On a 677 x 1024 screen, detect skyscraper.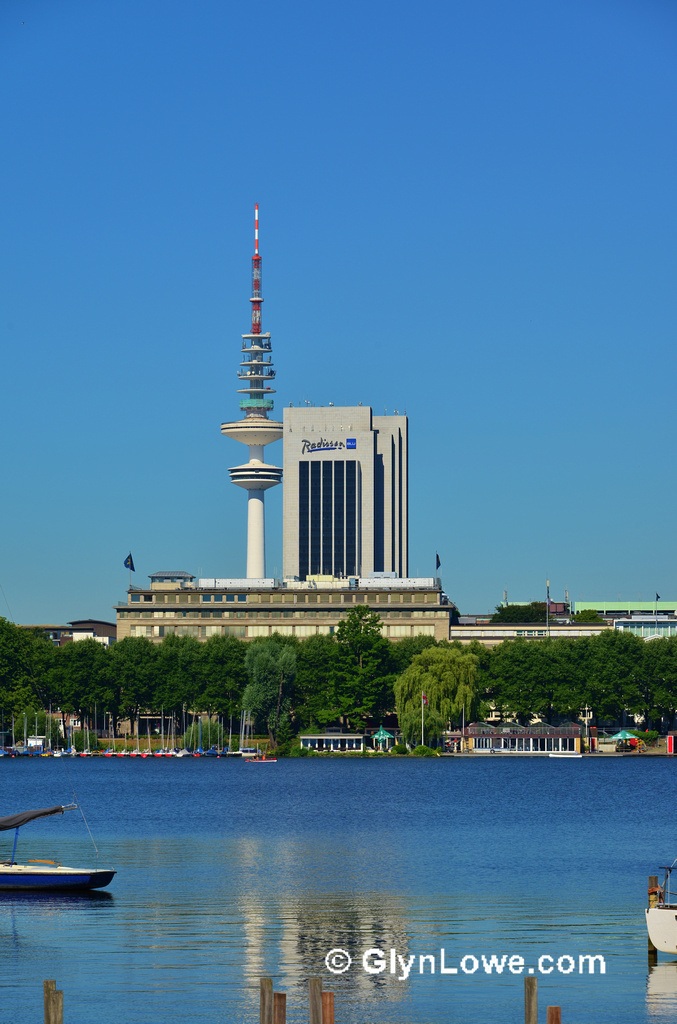
pyautogui.locateOnScreen(222, 202, 291, 569).
